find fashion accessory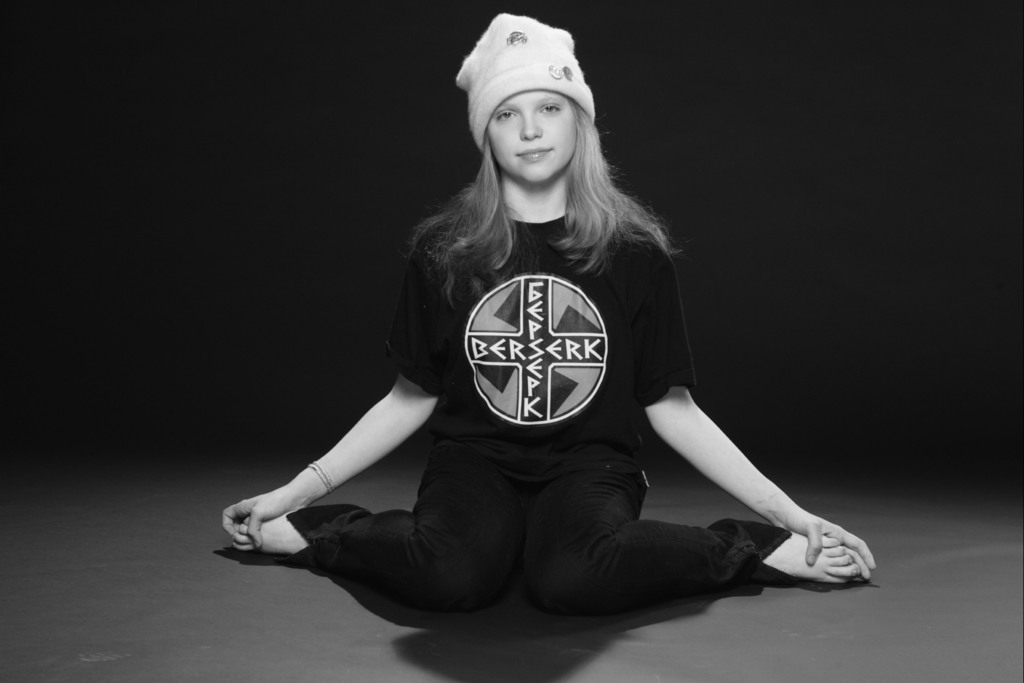
Rect(308, 458, 335, 494)
